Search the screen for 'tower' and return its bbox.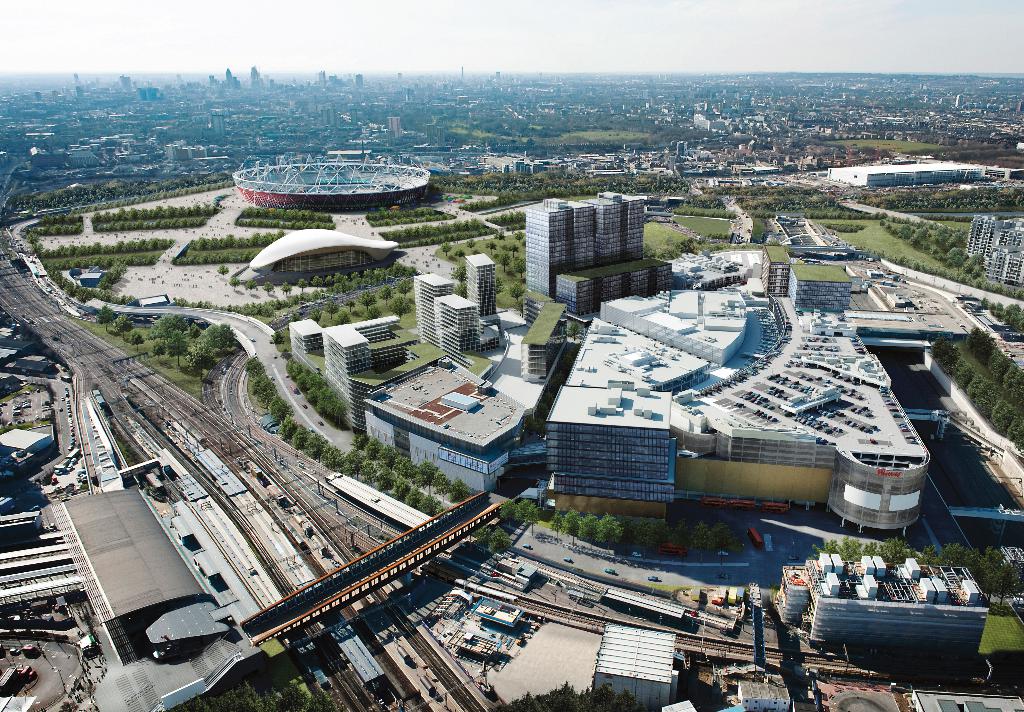
Found: Rect(465, 246, 498, 342).
